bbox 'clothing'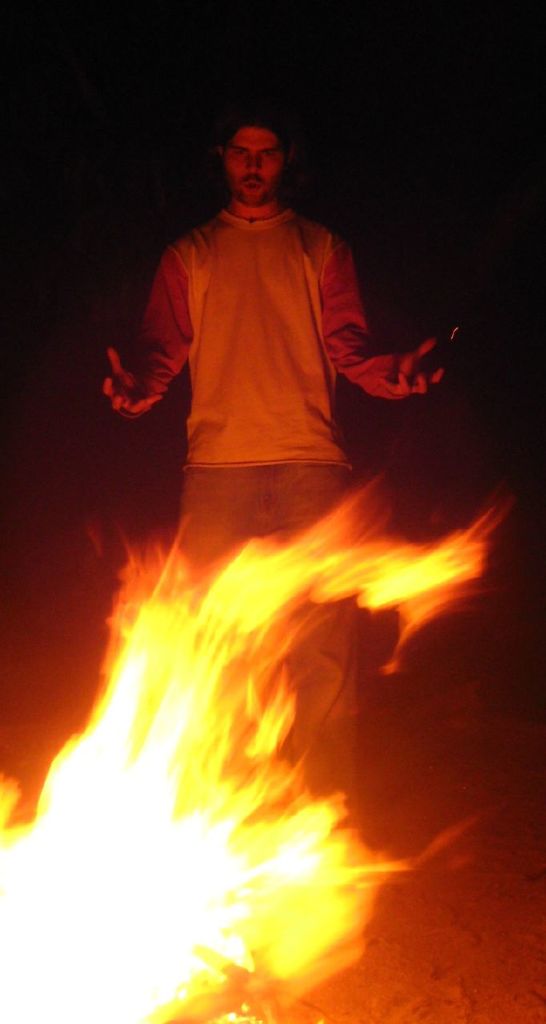
bbox=[111, 146, 419, 588]
